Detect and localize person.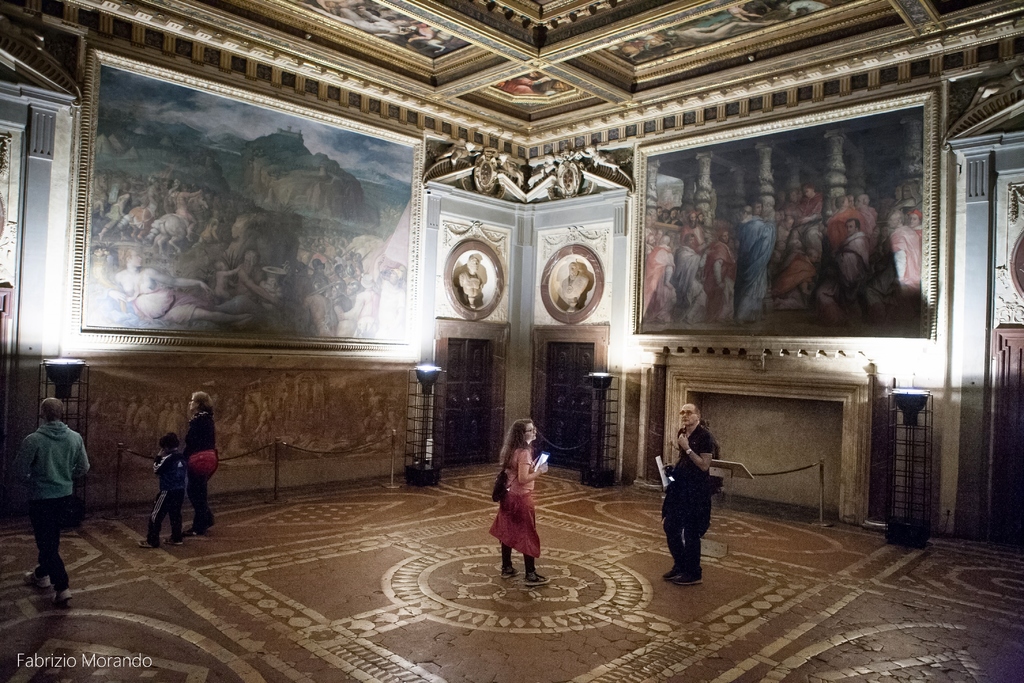
Localized at bbox(459, 253, 481, 297).
